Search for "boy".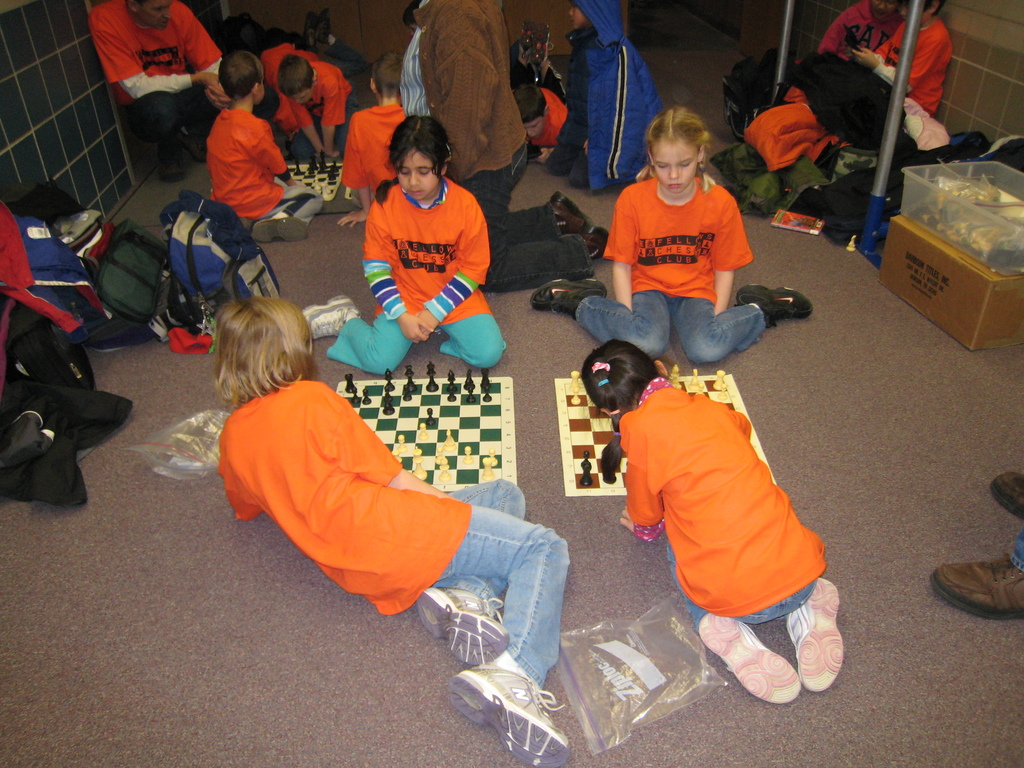
Found at crop(195, 273, 584, 664).
